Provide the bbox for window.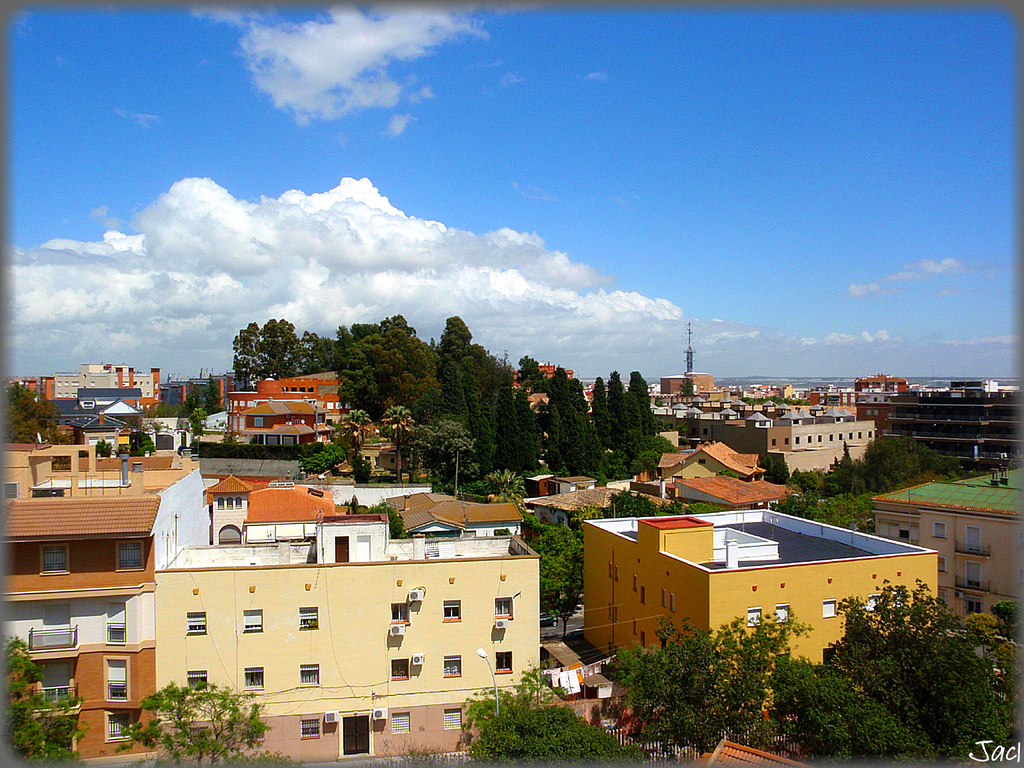
(left=776, top=603, right=789, bottom=626).
